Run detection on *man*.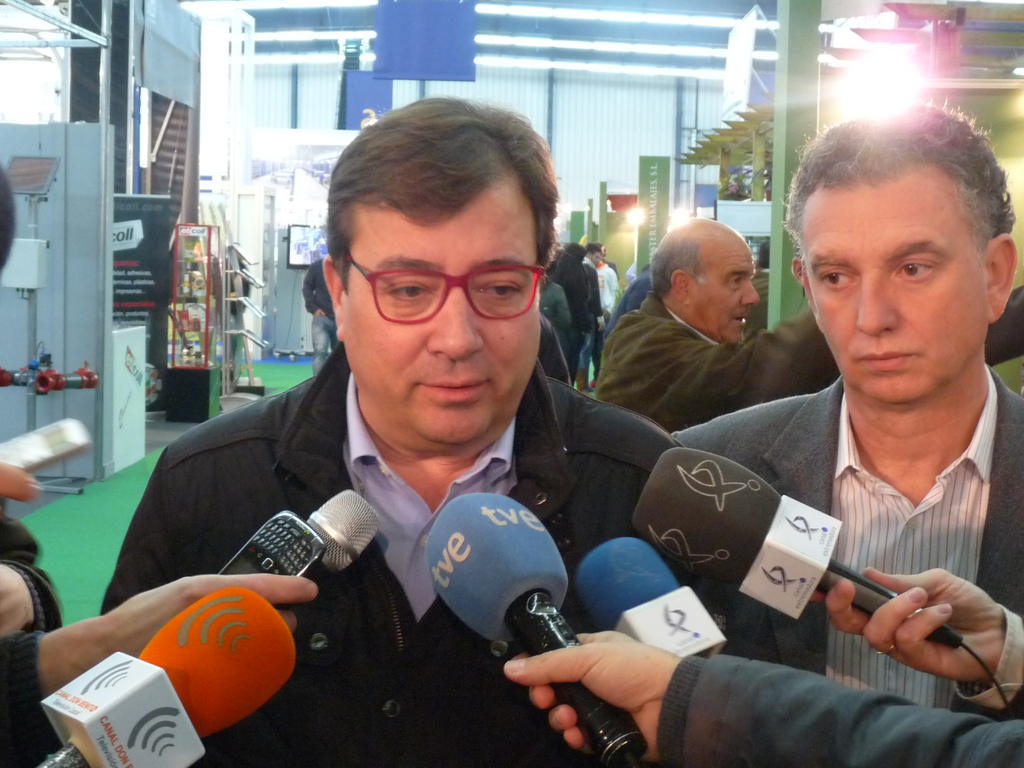
Result: region(501, 627, 1023, 767).
